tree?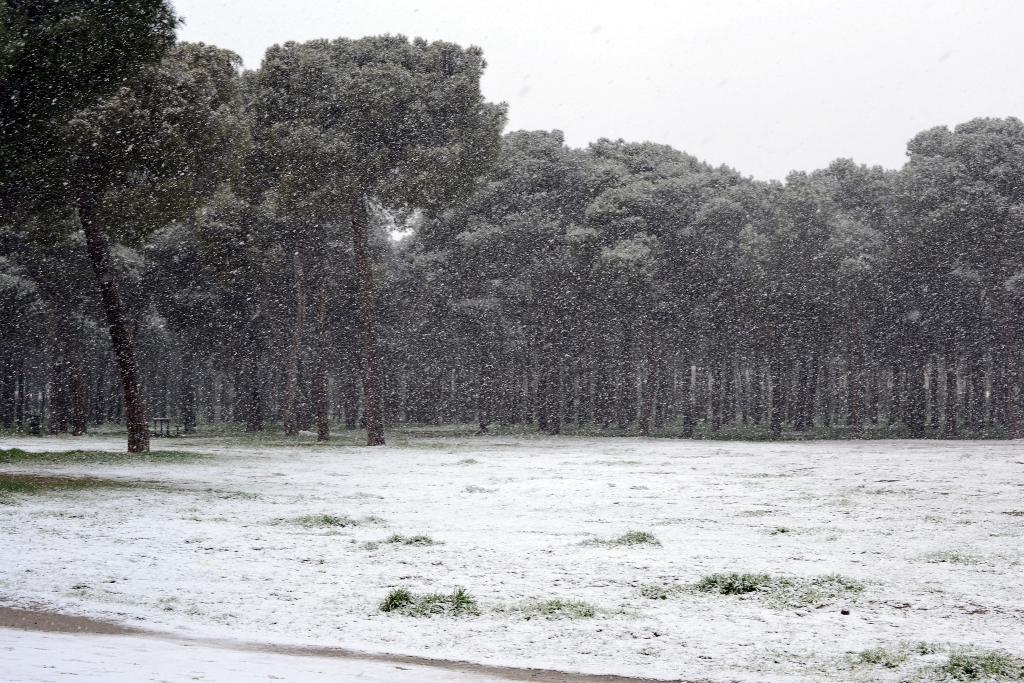
[196,30,506,426]
